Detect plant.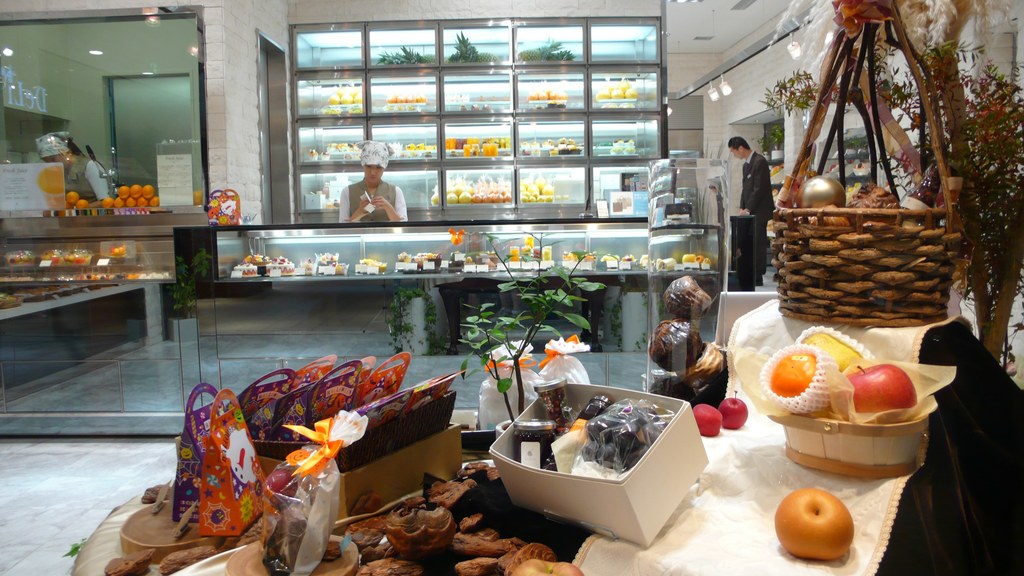
Detected at <bbox>381, 284, 440, 357</bbox>.
